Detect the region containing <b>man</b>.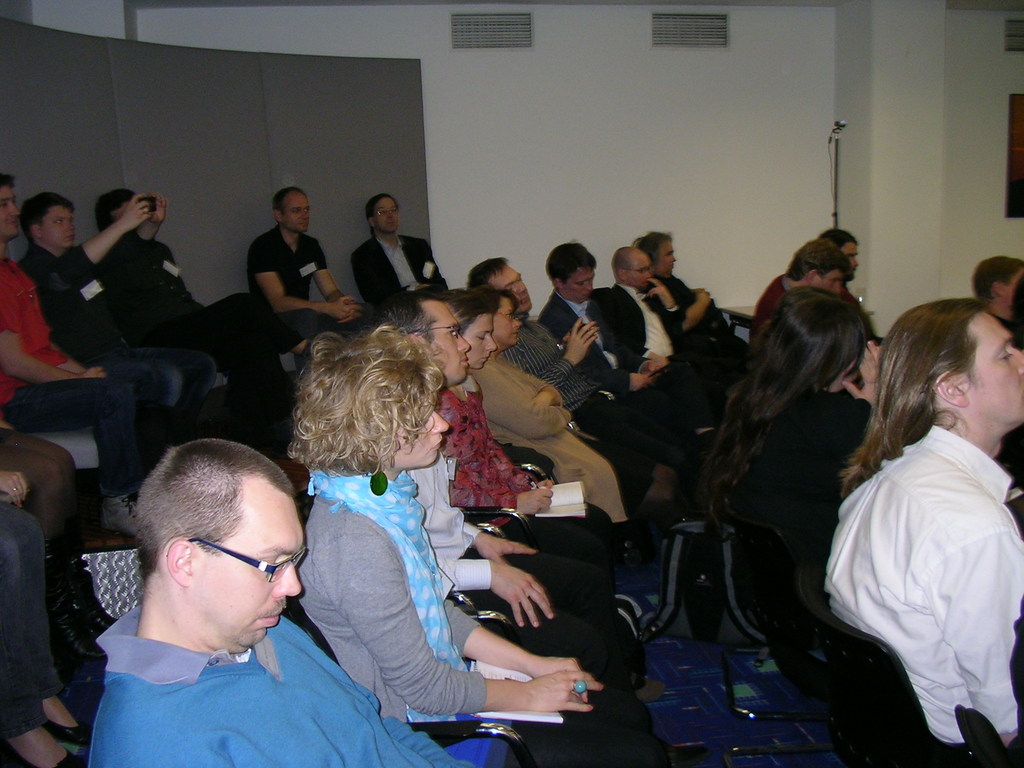
468,257,634,442.
